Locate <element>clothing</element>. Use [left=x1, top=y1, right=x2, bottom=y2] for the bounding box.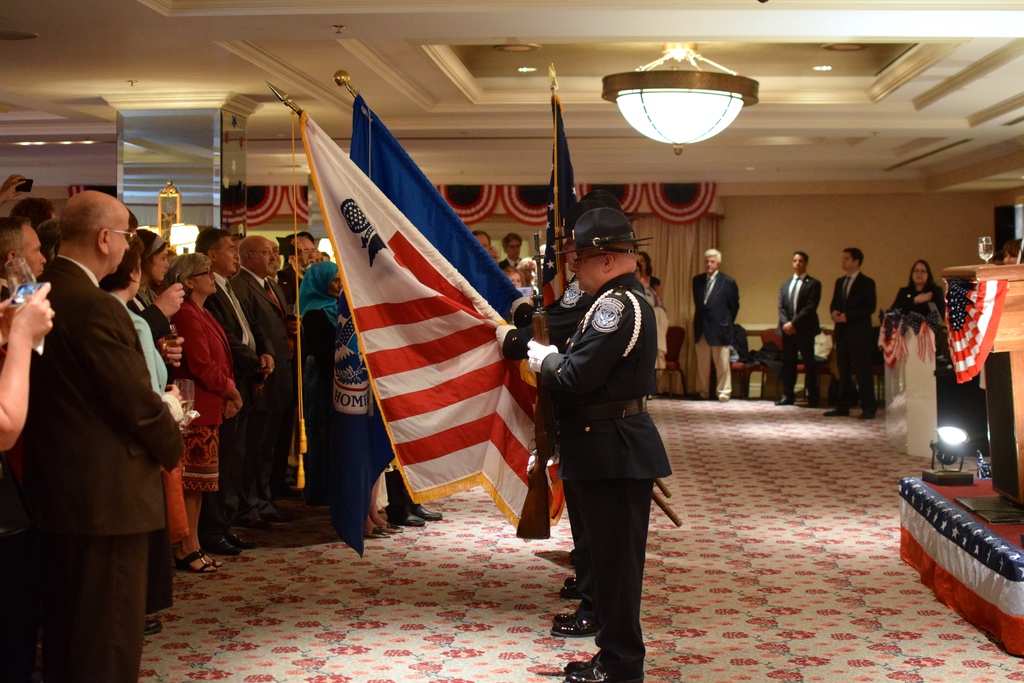
[left=892, top=282, right=950, bottom=327].
